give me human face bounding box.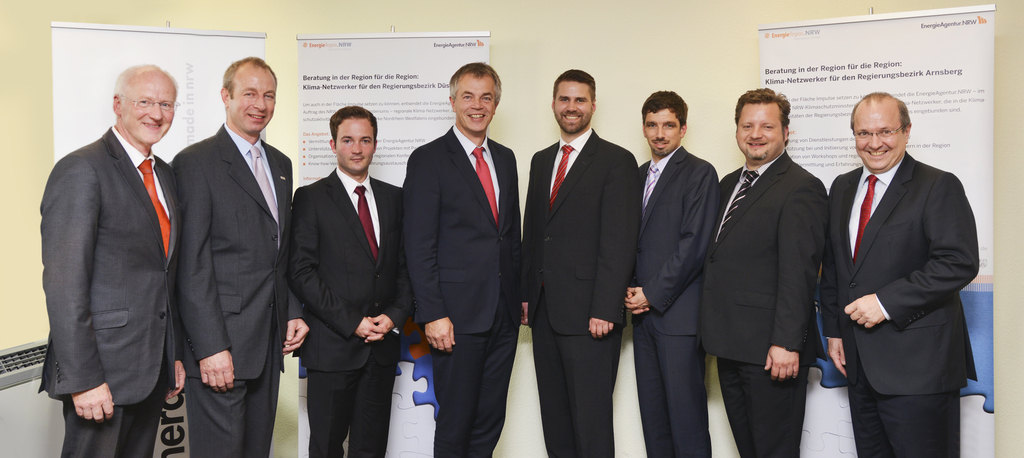
855 104 904 165.
